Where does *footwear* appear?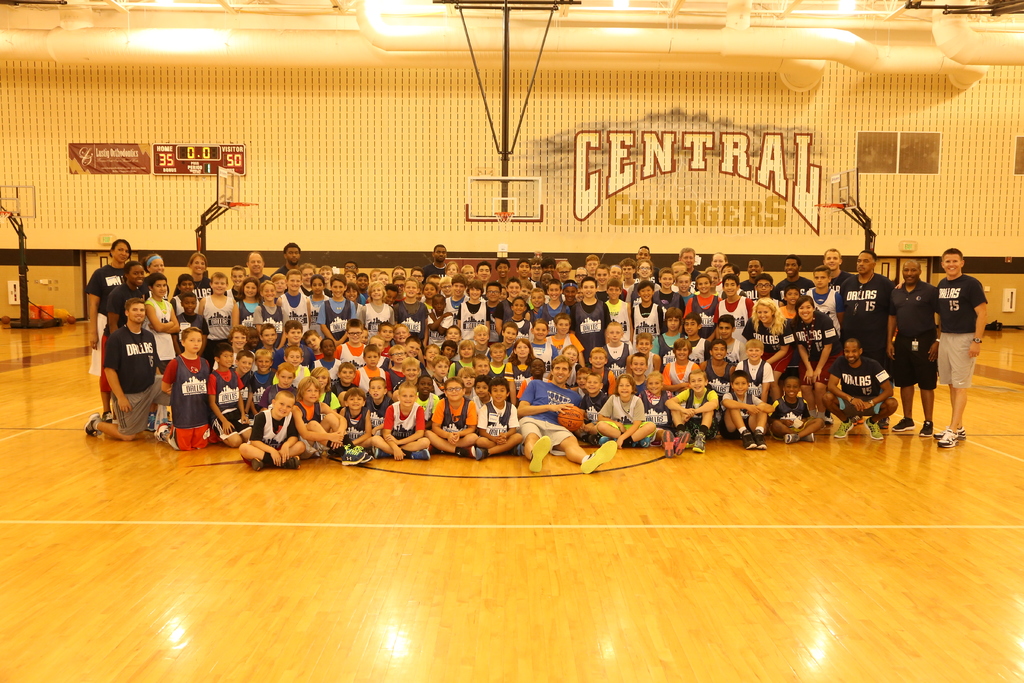
Appears at <box>597,432,609,444</box>.
